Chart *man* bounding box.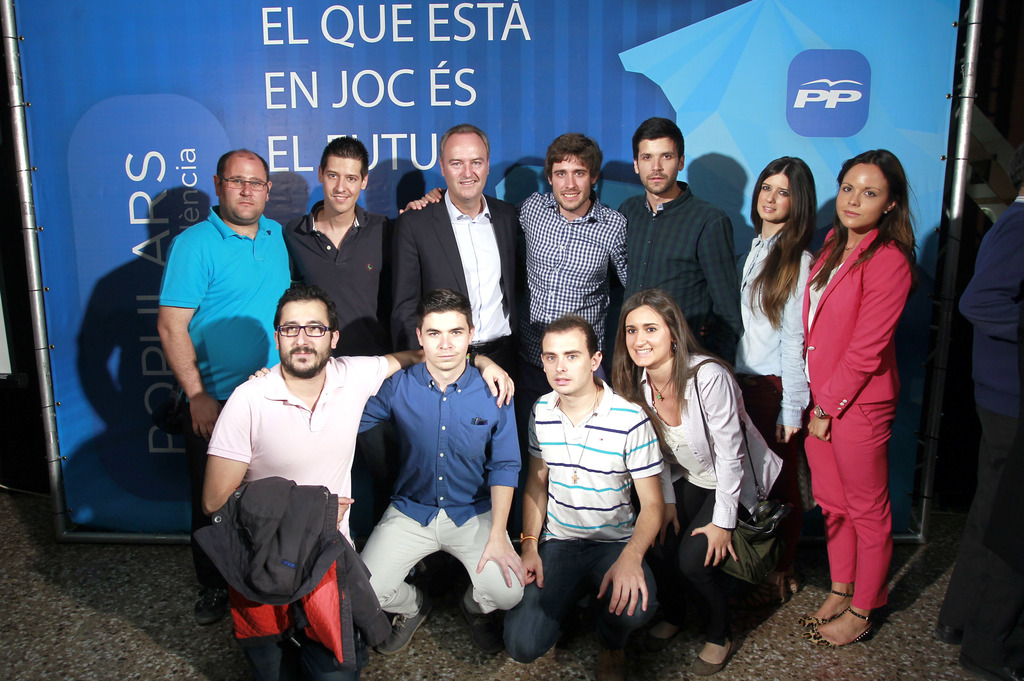
Charted: region(207, 289, 516, 680).
